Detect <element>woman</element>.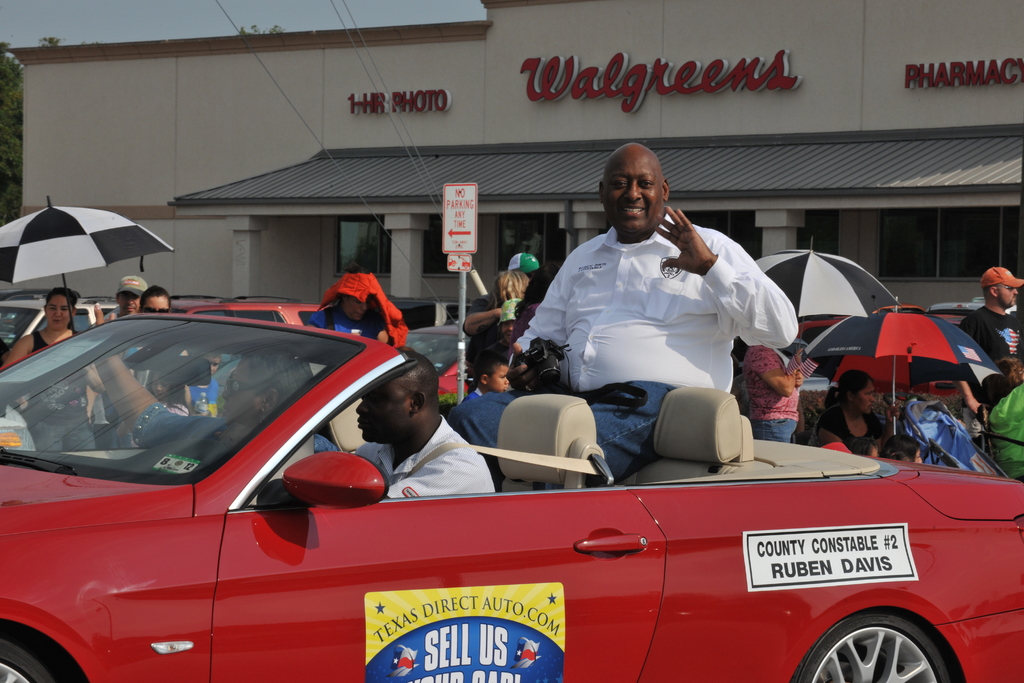
Detected at box=[817, 363, 902, 457].
